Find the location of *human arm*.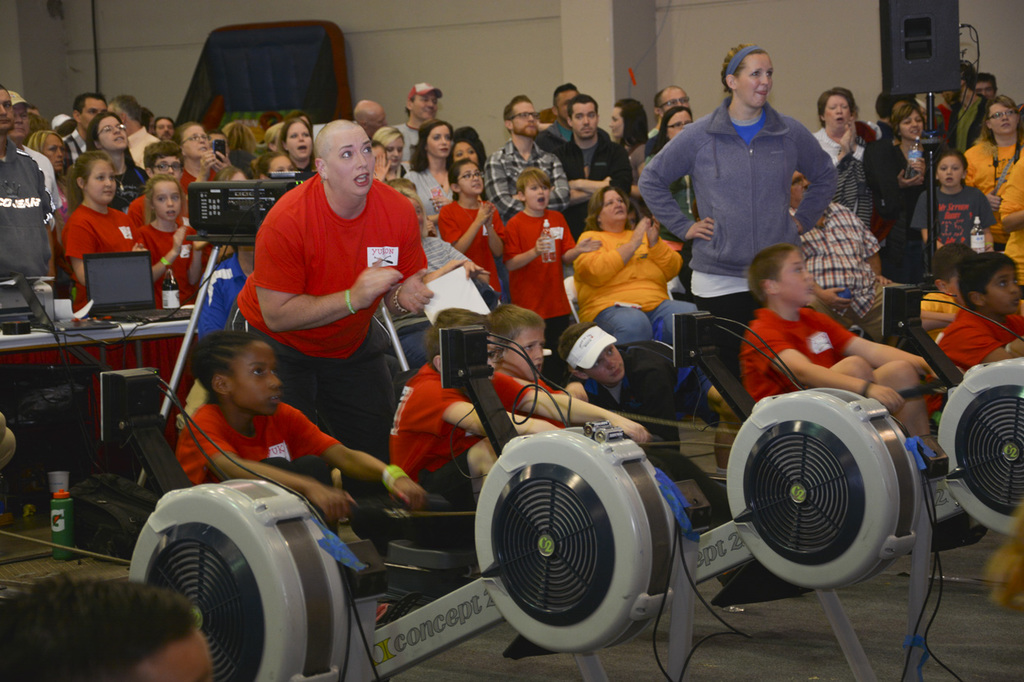
Location: 482 202 507 256.
